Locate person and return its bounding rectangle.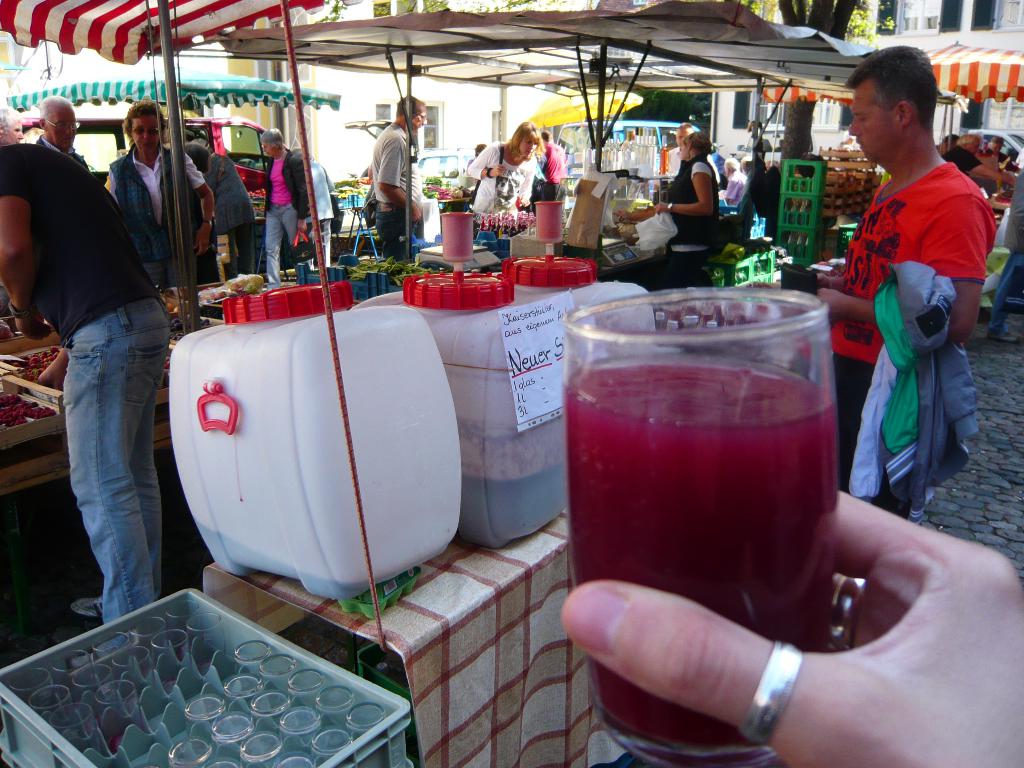
left=538, top=124, right=566, bottom=200.
